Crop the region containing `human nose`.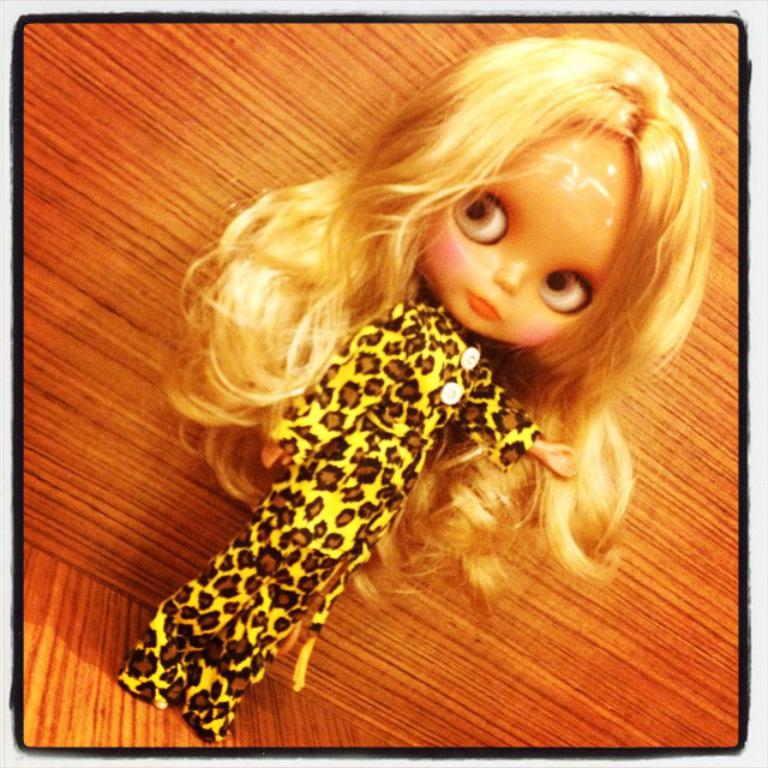
Crop region: BBox(493, 264, 524, 295).
